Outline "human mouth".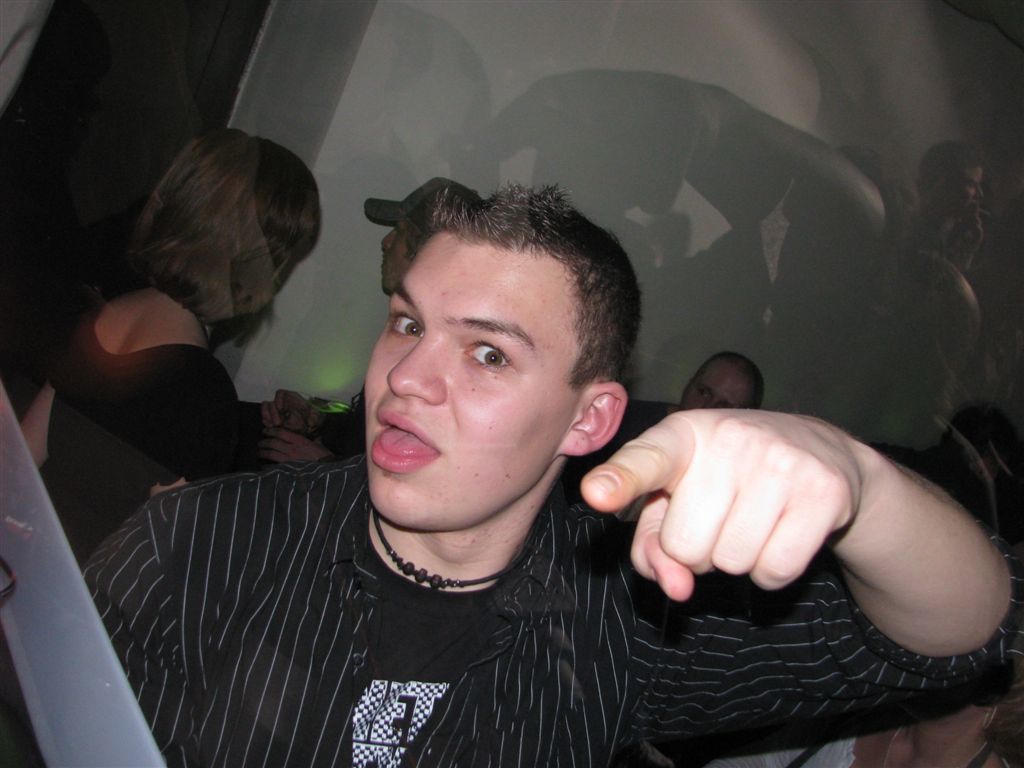
Outline: (left=372, top=408, right=439, bottom=475).
